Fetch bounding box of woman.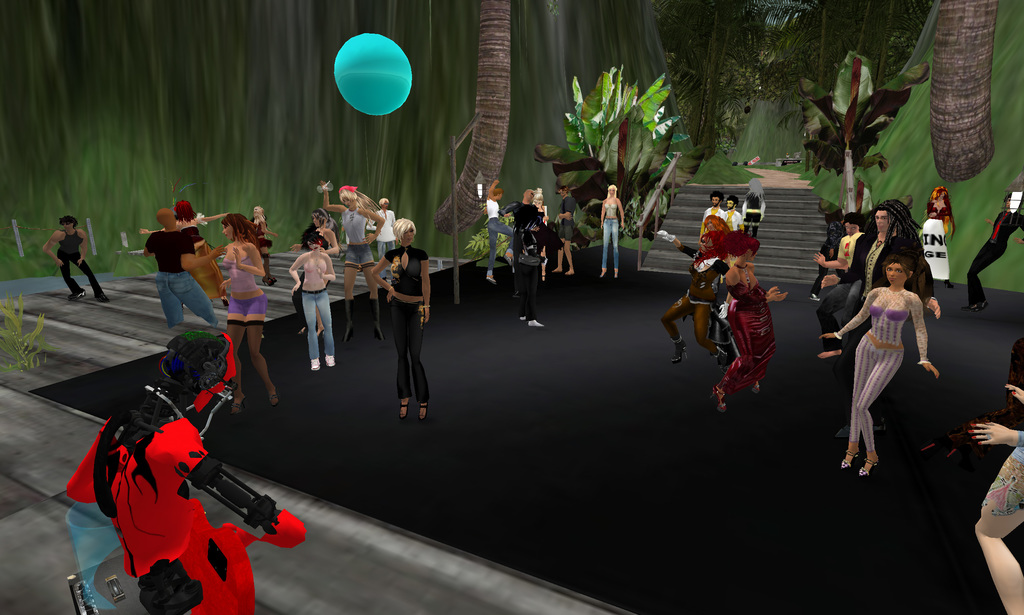
Bbox: [250, 205, 278, 285].
